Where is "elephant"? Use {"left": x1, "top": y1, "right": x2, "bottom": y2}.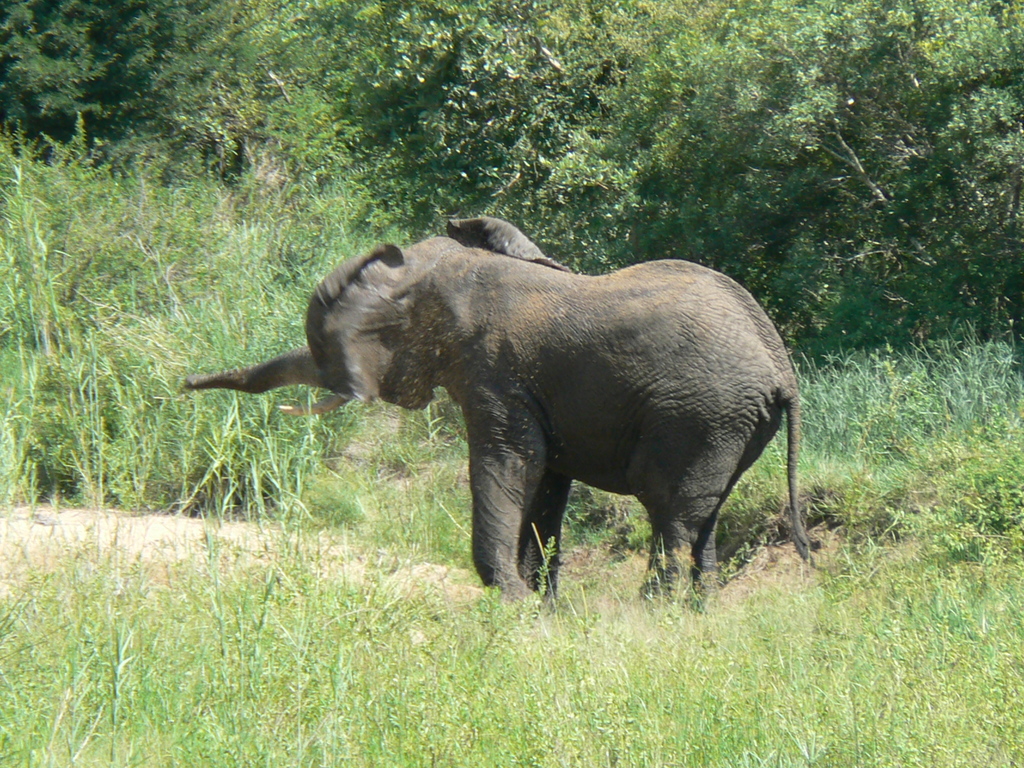
{"left": 185, "top": 237, "right": 795, "bottom": 617}.
